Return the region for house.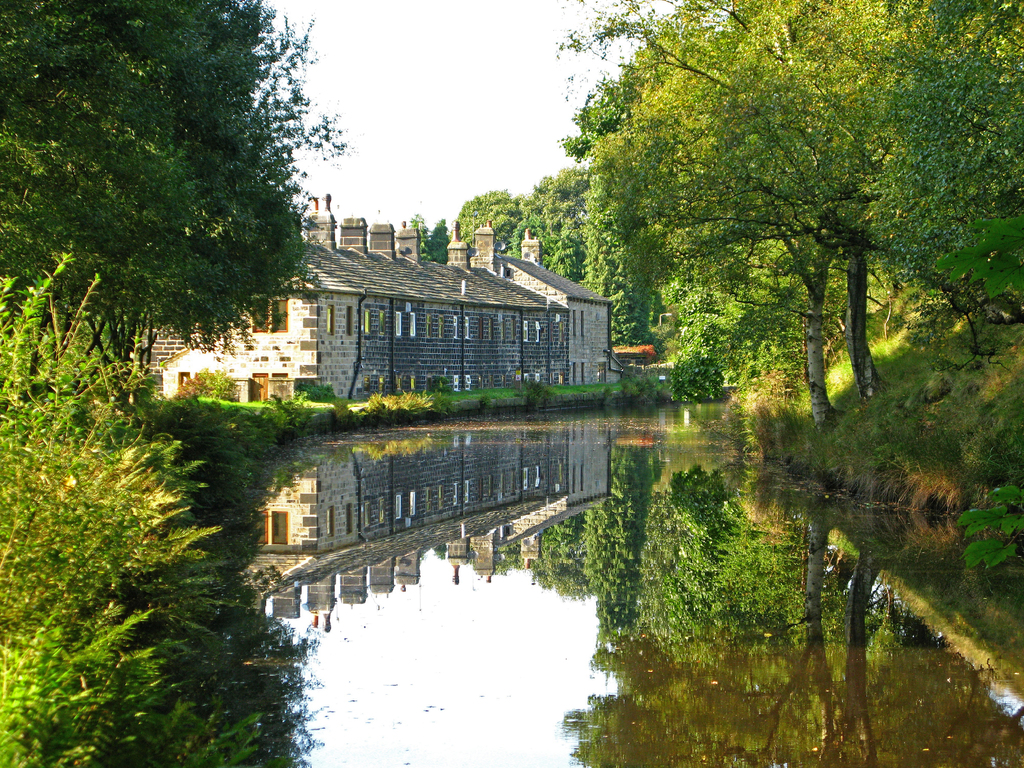
{"x1": 138, "y1": 192, "x2": 570, "y2": 403}.
